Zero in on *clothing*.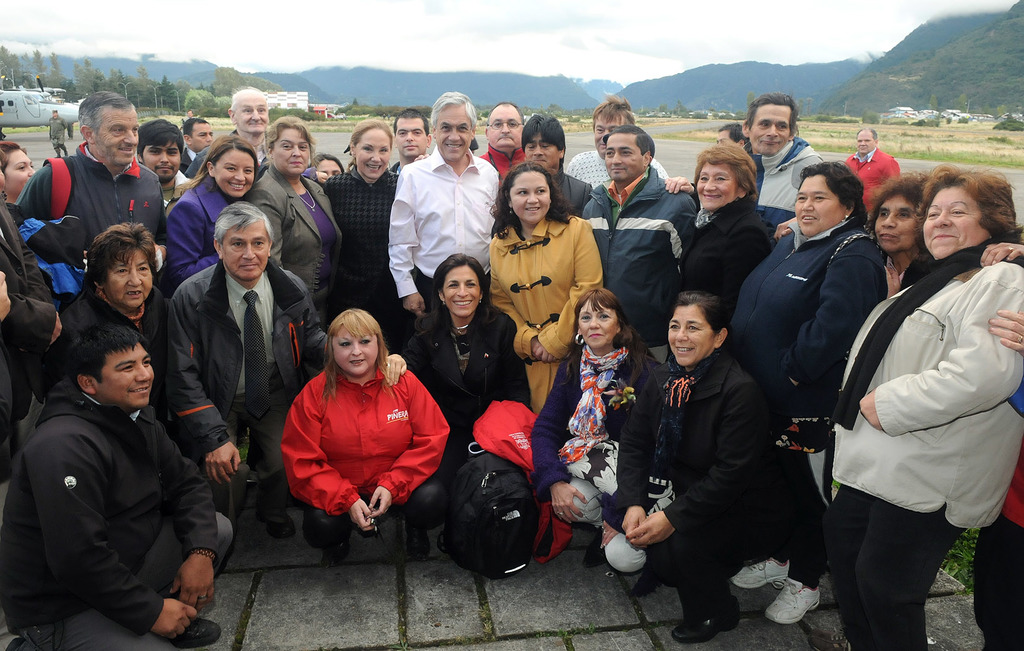
Zeroed in: [x1=390, y1=141, x2=499, y2=316].
